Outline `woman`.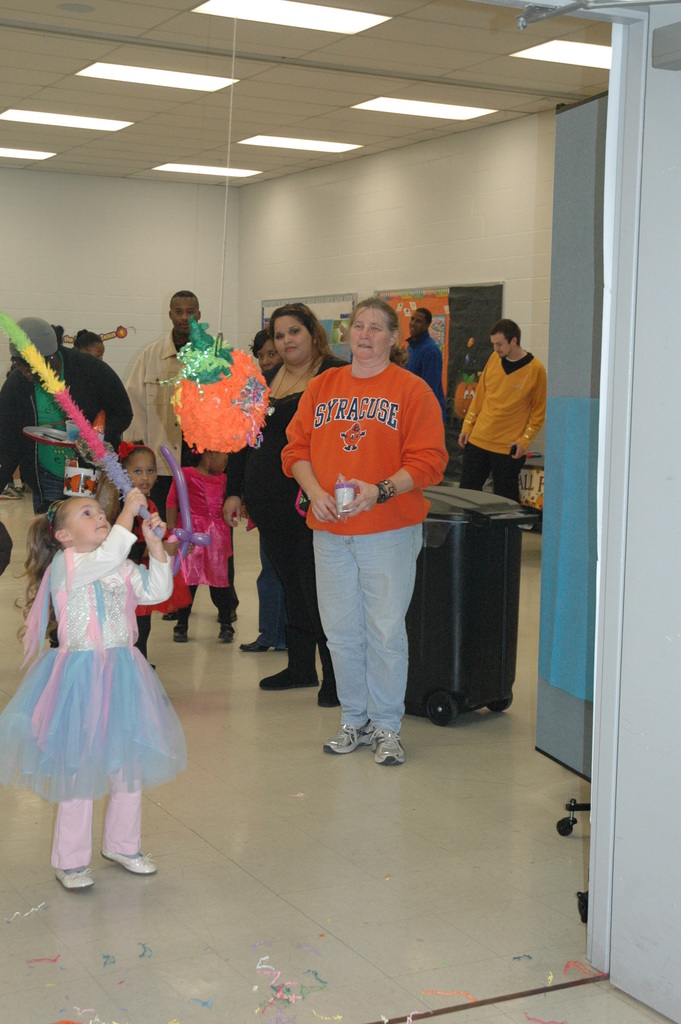
Outline: pyautogui.locateOnScreen(279, 300, 447, 767).
